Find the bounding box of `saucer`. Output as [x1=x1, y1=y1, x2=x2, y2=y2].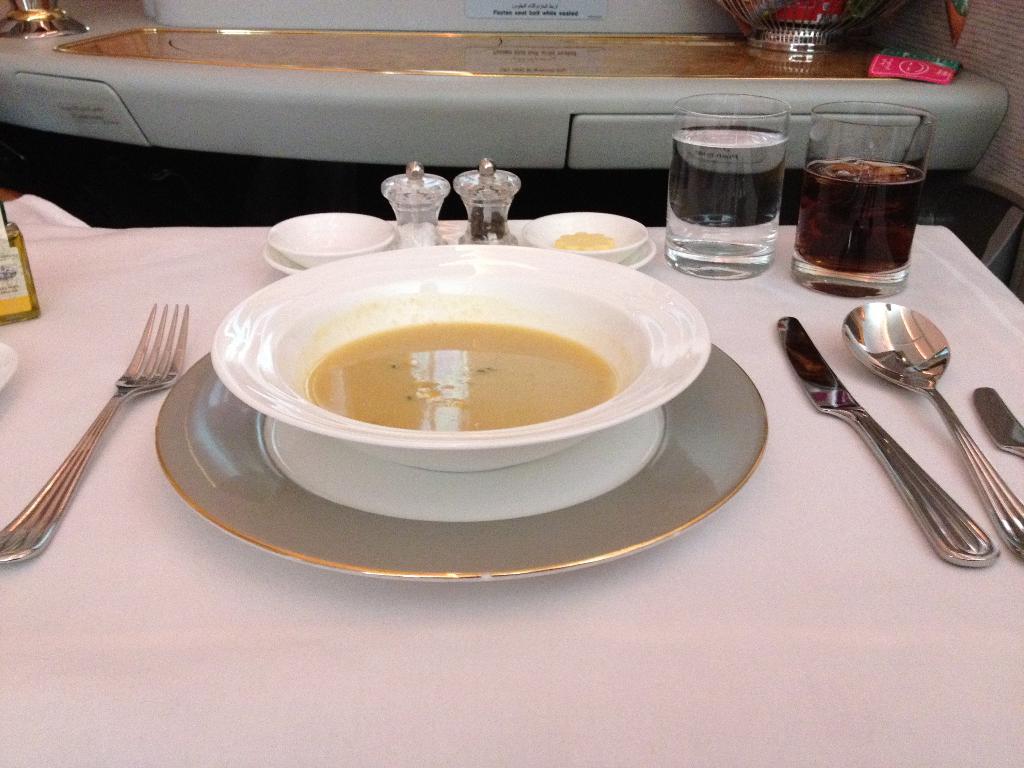
[x1=149, y1=340, x2=769, y2=580].
